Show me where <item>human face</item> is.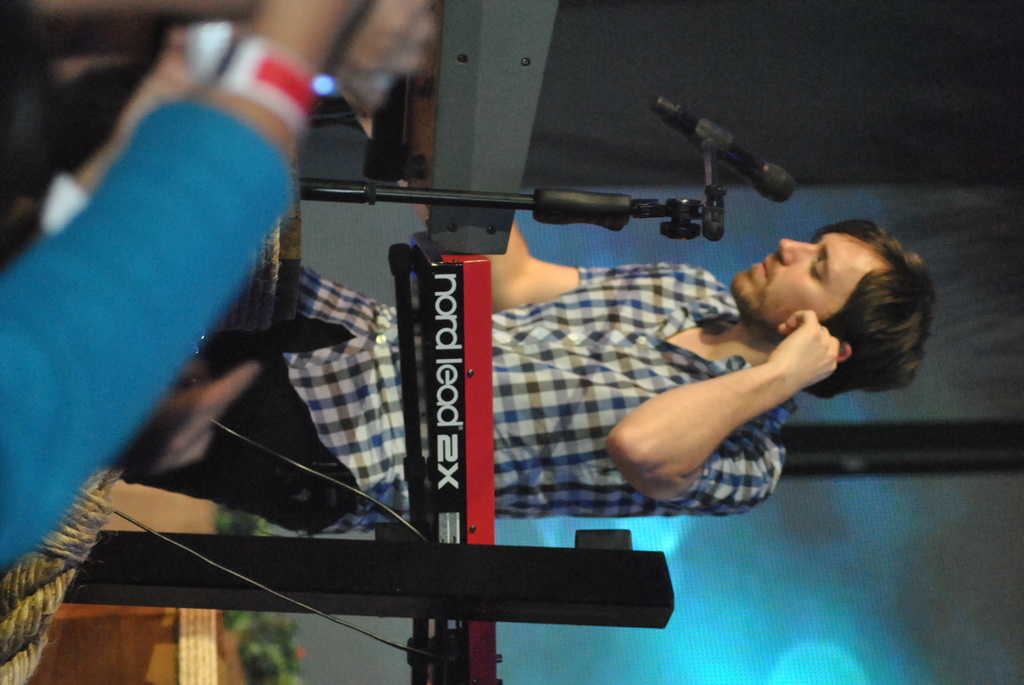
<item>human face</item> is at bbox(731, 230, 860, 327).
